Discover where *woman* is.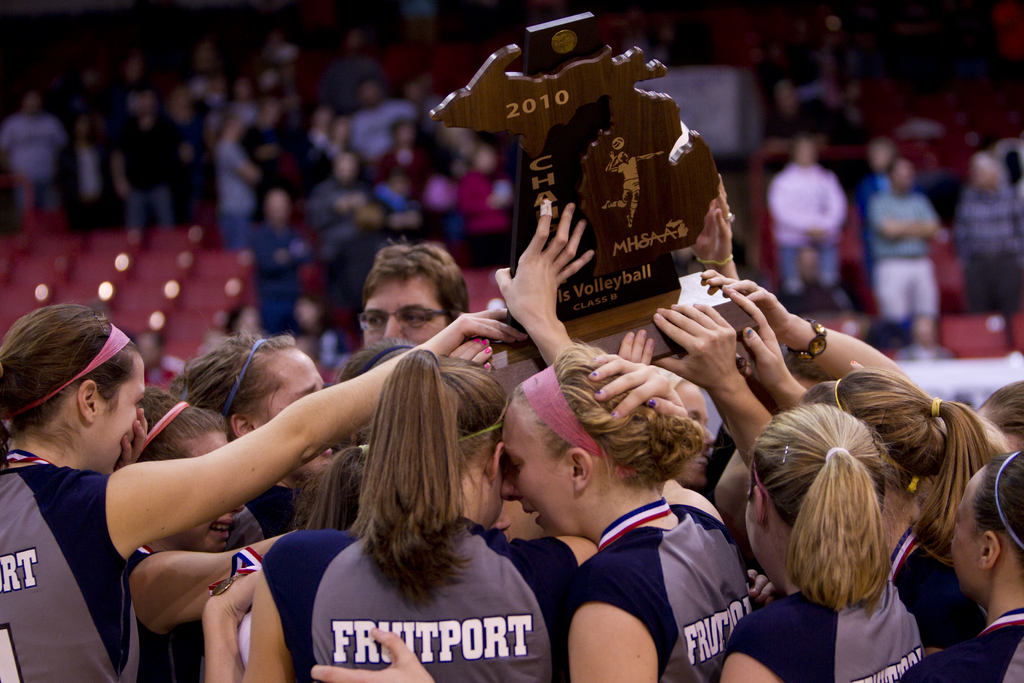
Discovered at [706, 277, 1014, 680].
